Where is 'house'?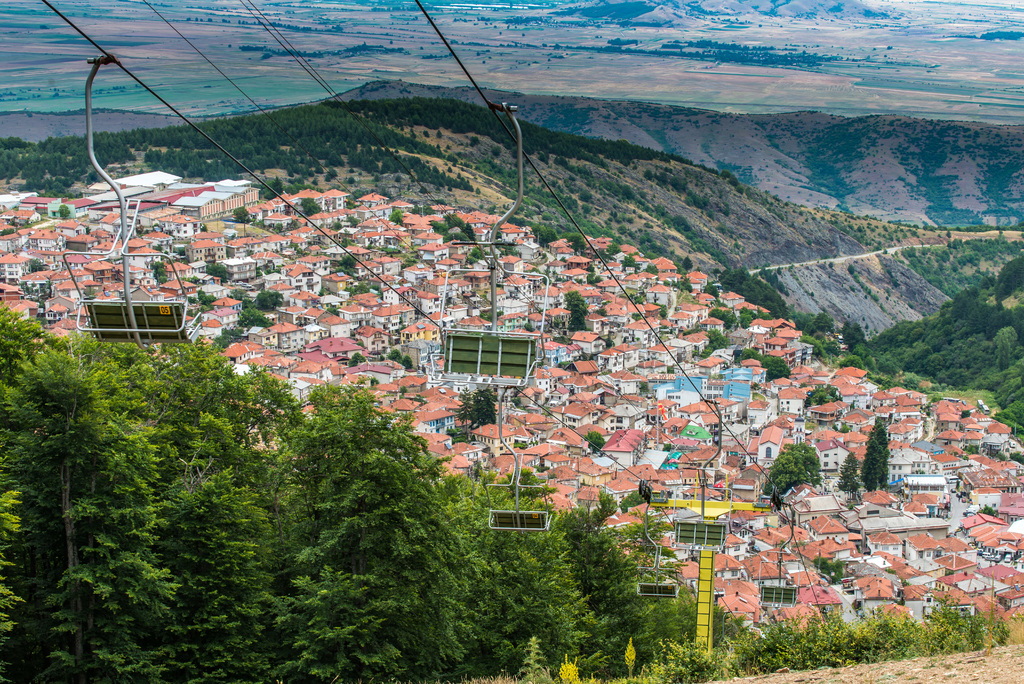
detection(400, 312, 443, 342).
